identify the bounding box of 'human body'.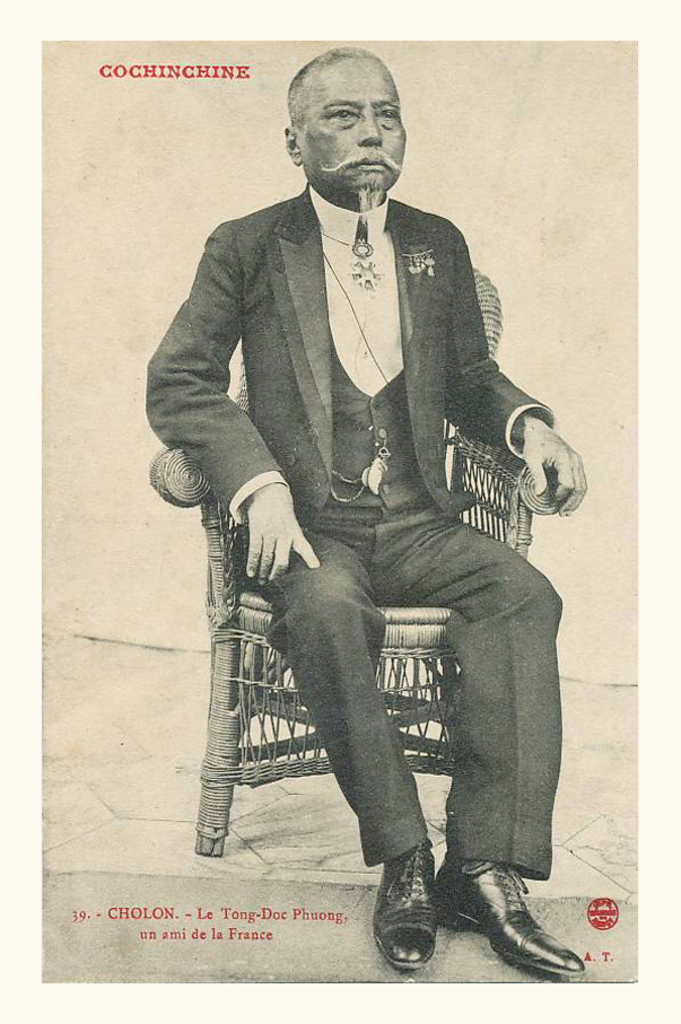
BBox(143, 45, 611, 979).
